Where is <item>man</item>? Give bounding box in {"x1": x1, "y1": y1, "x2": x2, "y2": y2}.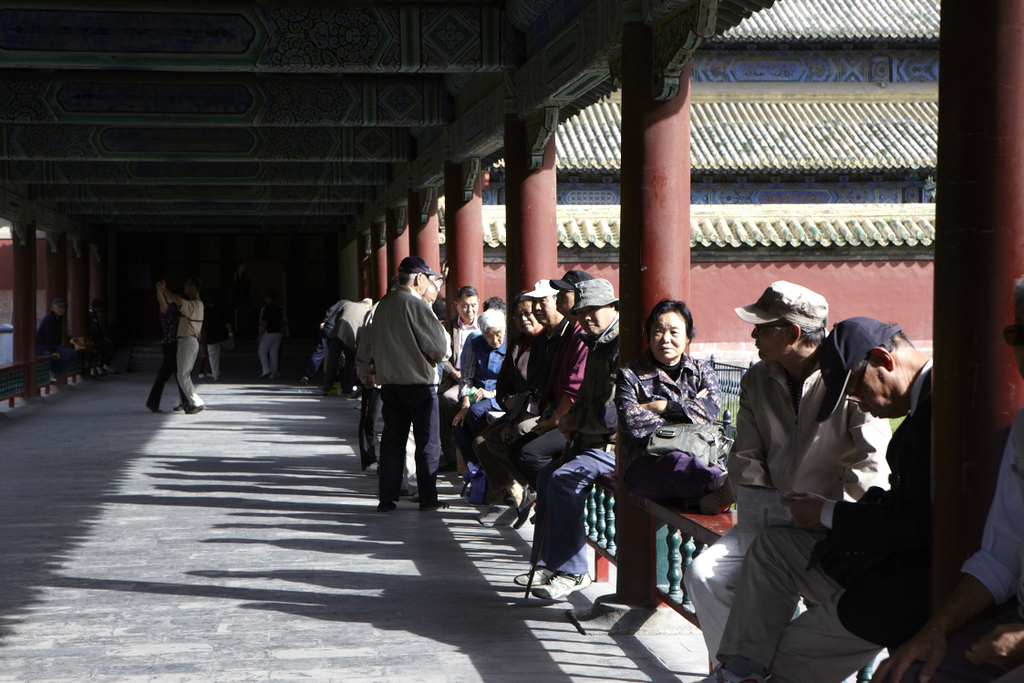
{"x1": 802, "y1": 317, "x2": 932, "y2": 674}.
